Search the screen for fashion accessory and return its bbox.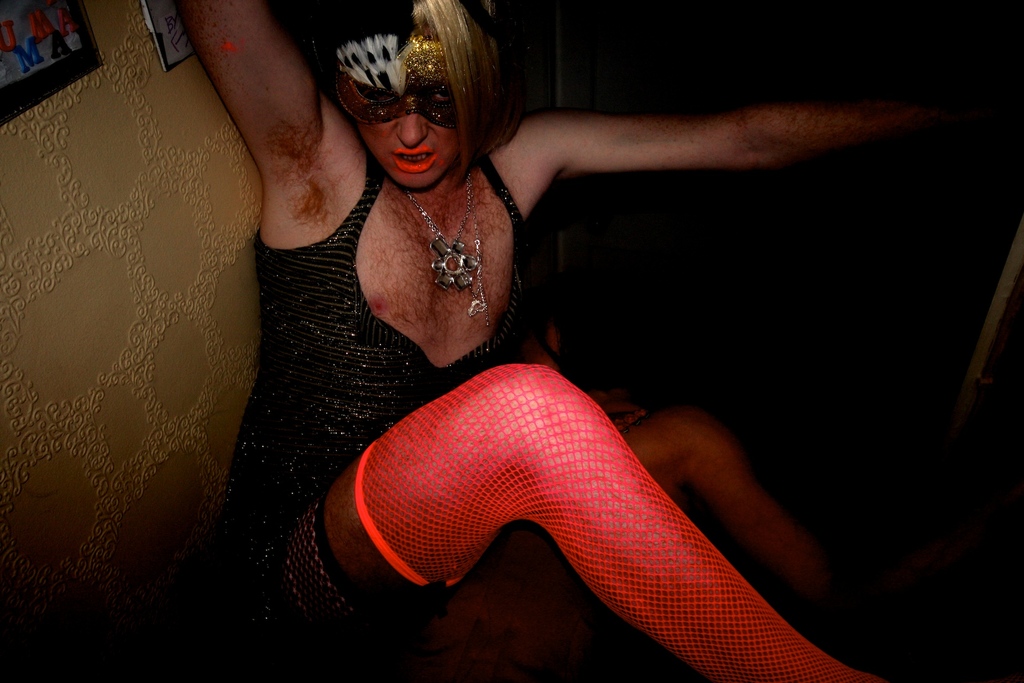
Found: [left=335, top=0, right=508, bottom=155].
